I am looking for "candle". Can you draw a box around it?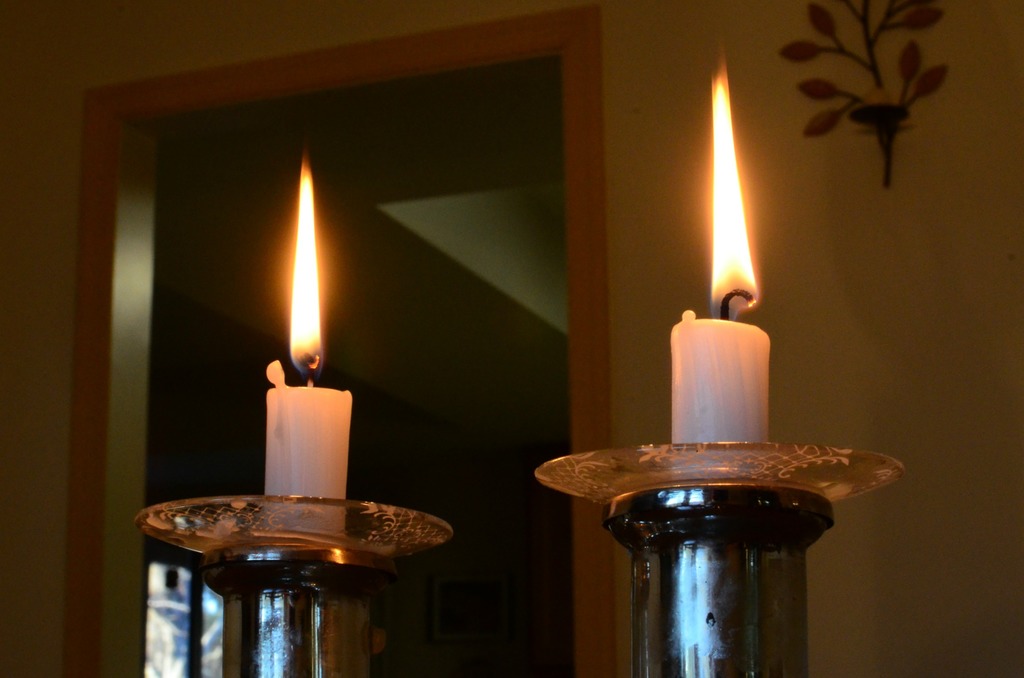
Sure, the bounding box is {"left": 264, "top": 151, "right": 352, "bottom": 533}.
